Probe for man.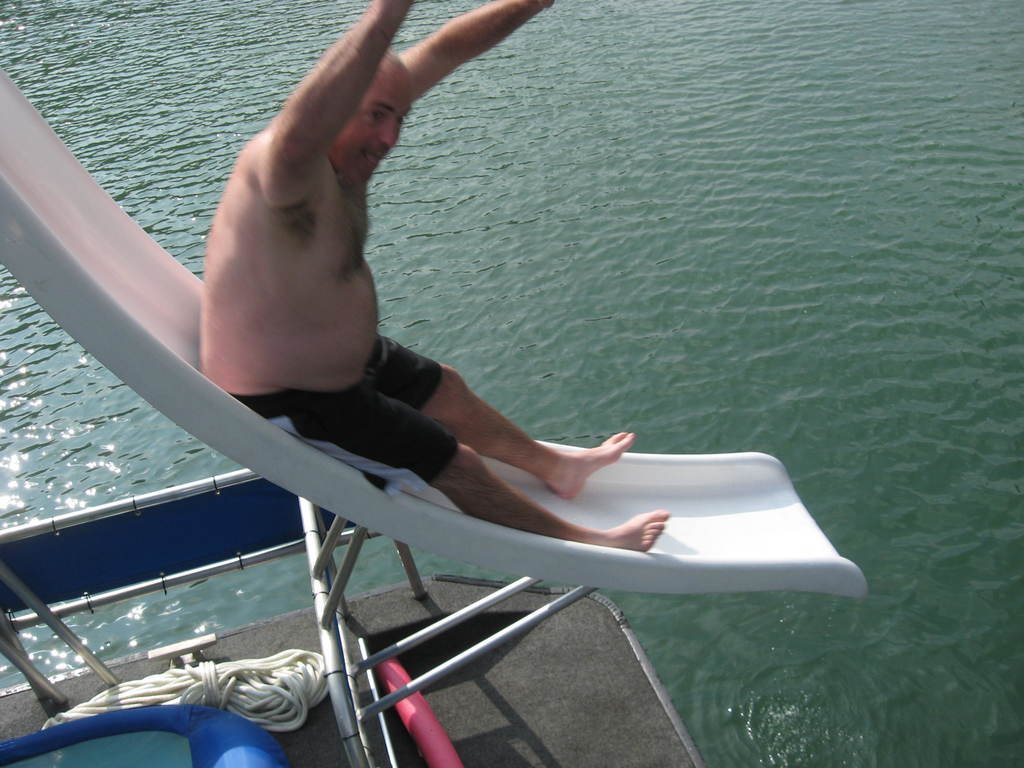
Probe result: box(194, 0, 674, 562).
